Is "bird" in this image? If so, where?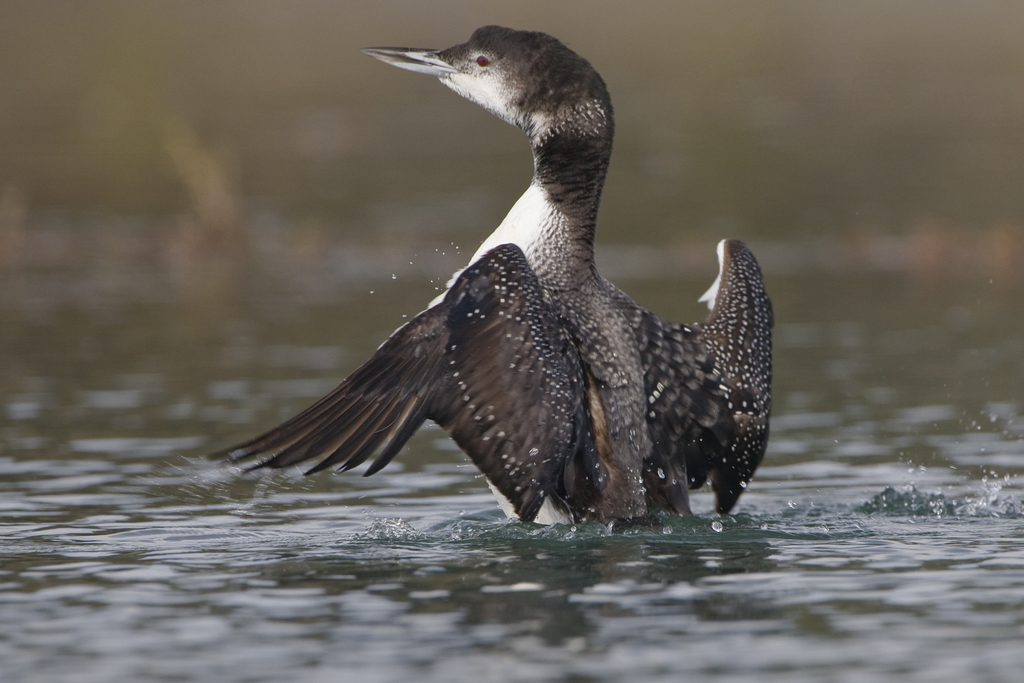
Yes, at 223, 26, 790, 529.
